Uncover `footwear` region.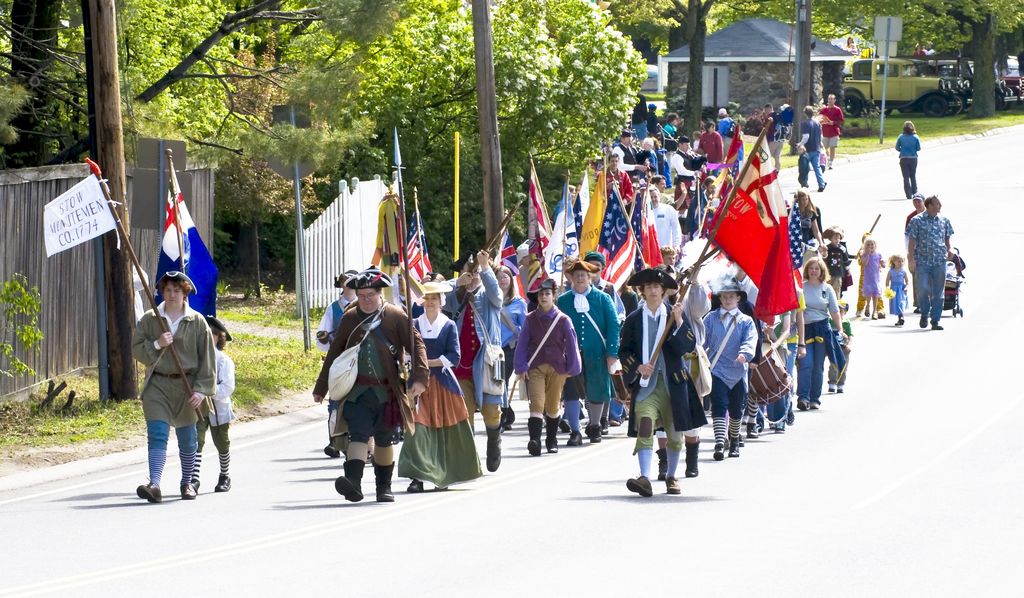
Uncovered: region(865, 305, 868, 314).
